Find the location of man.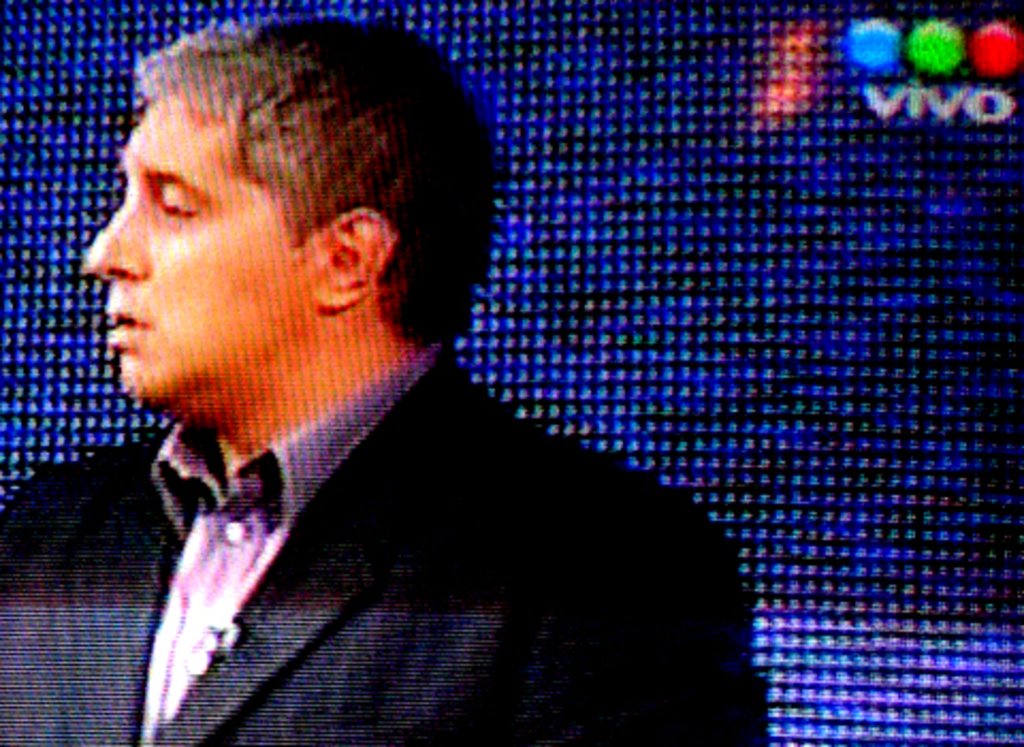
Location: bbox=[0, 15, 772, 745].
